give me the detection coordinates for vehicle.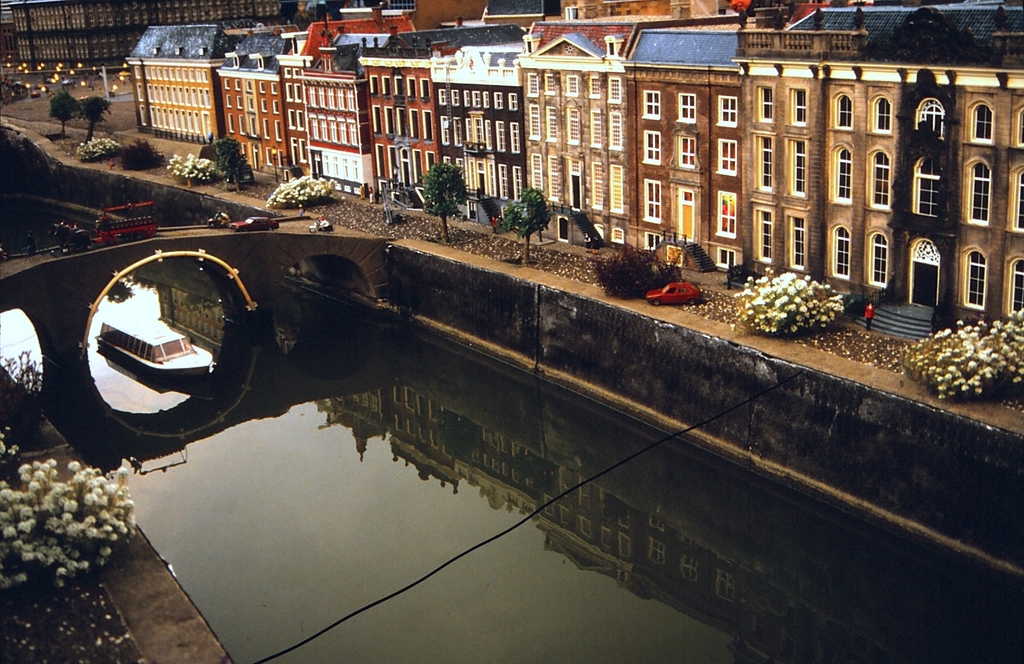
bbox(645, 282, 701, 311).
